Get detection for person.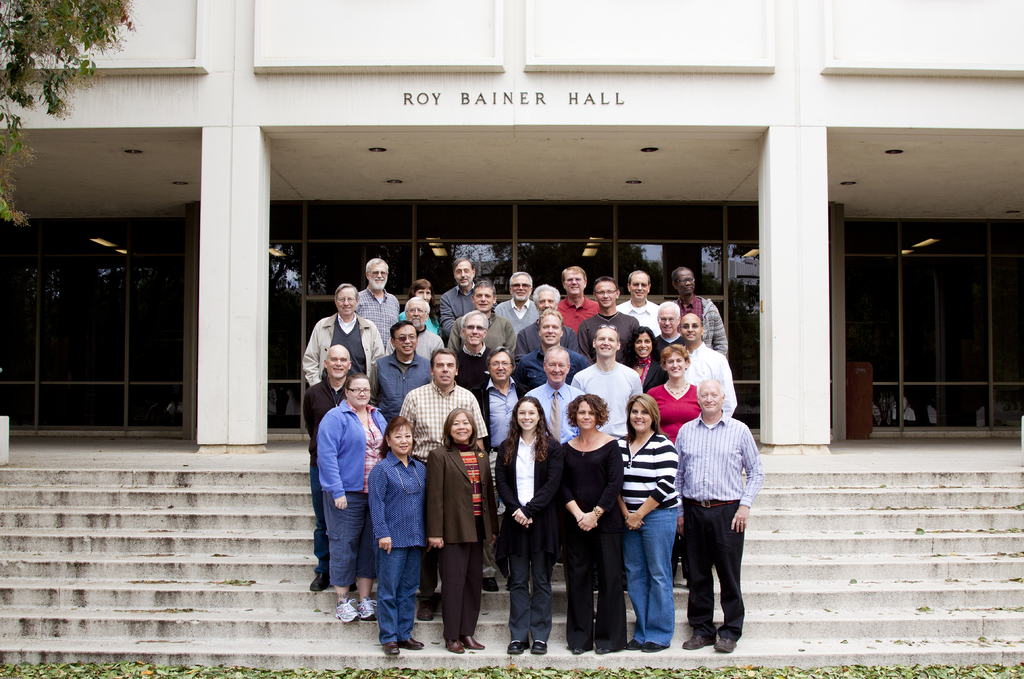
Detection: x1=303 y1=278 x2=362 y2=593.
